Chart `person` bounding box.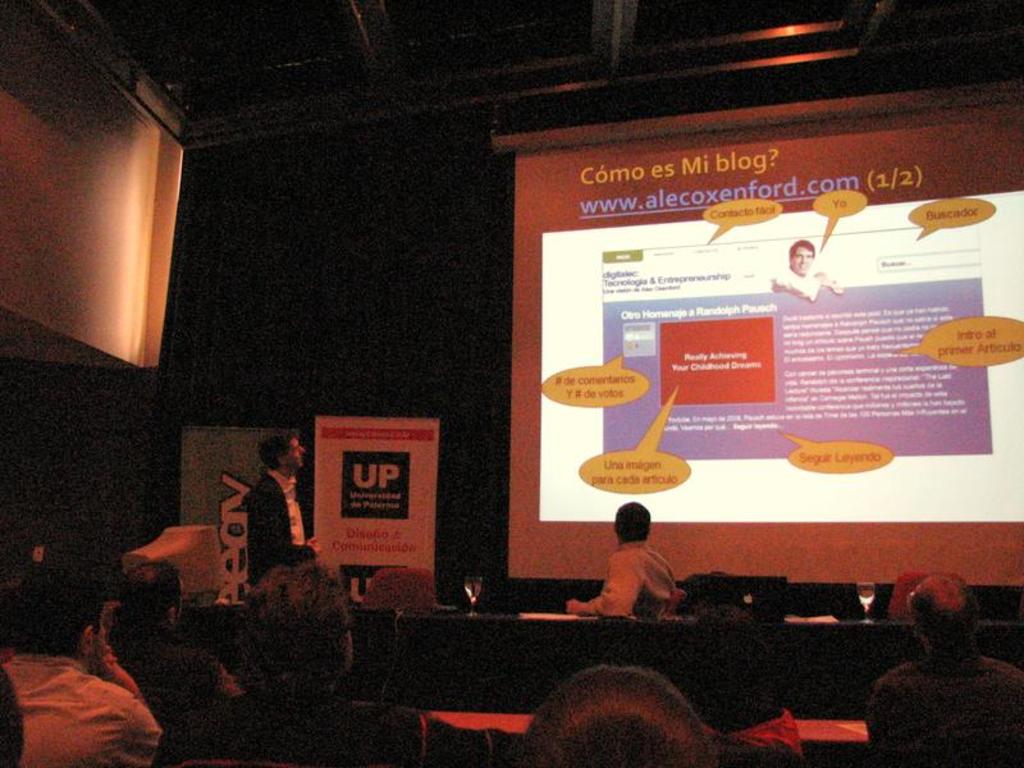
Charted: x1=763 y1=233 x2=847 y2=307.
